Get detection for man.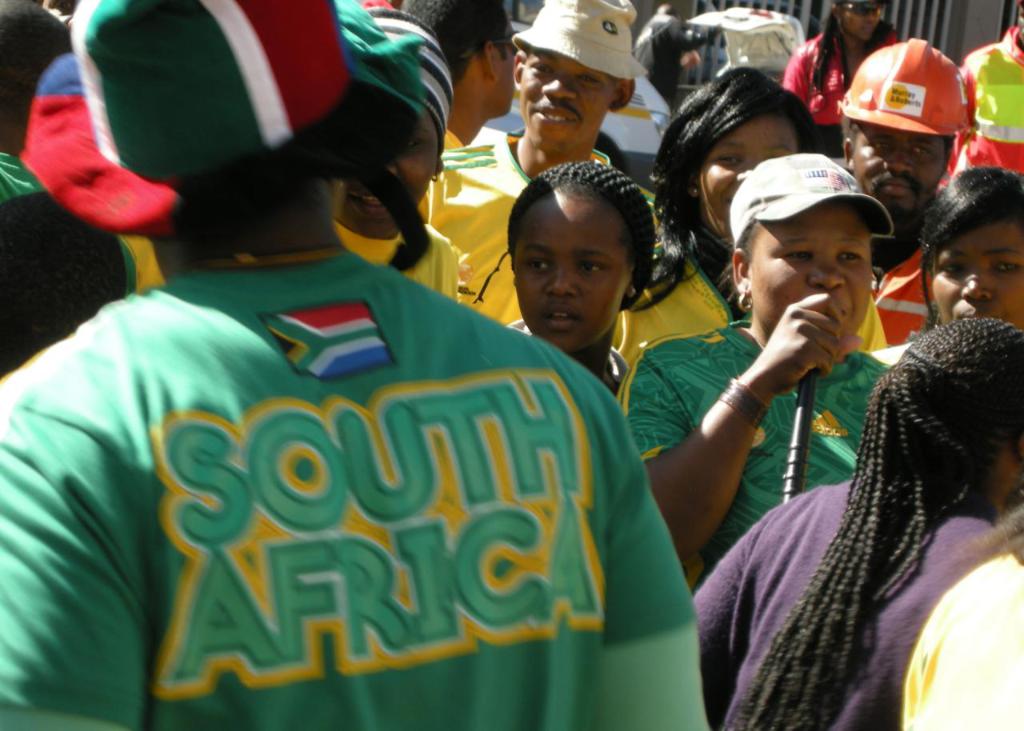
Detection: rect(834, 38, 972, 344).
